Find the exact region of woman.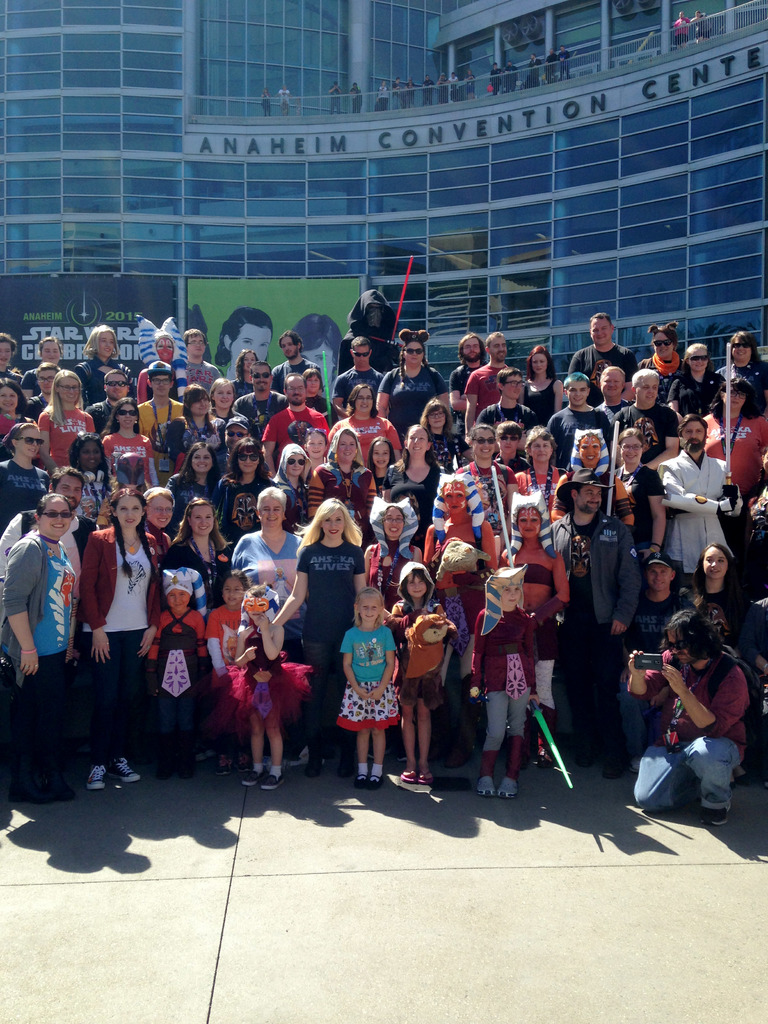
Exact region: bbox=[67, 433, 118, 520].
